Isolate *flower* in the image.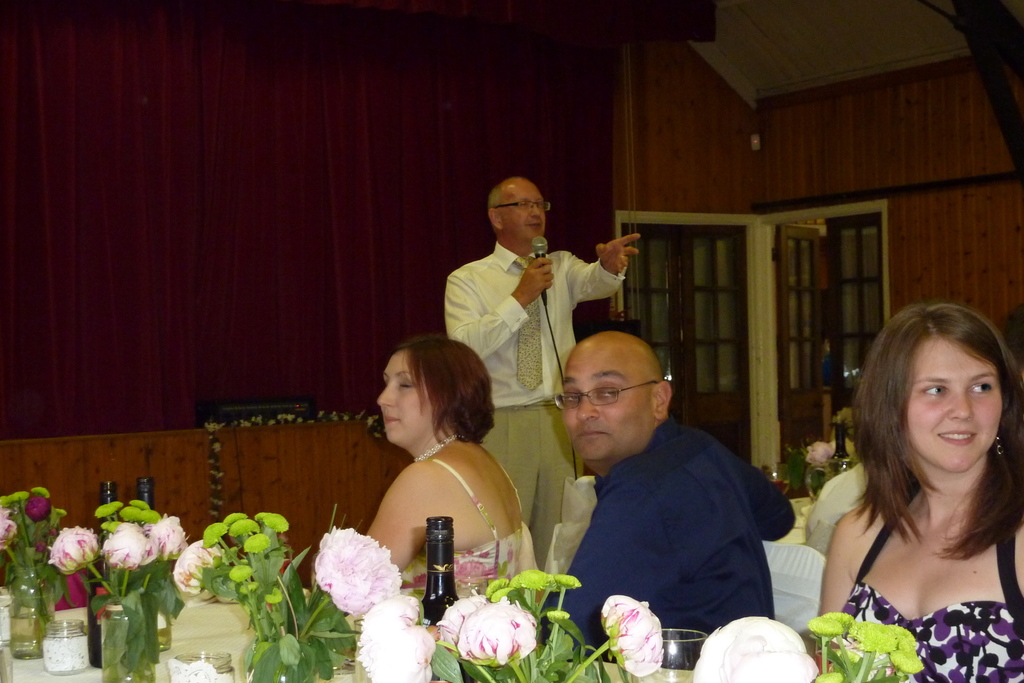
Isolated region: 174, 538, 223, 601.
